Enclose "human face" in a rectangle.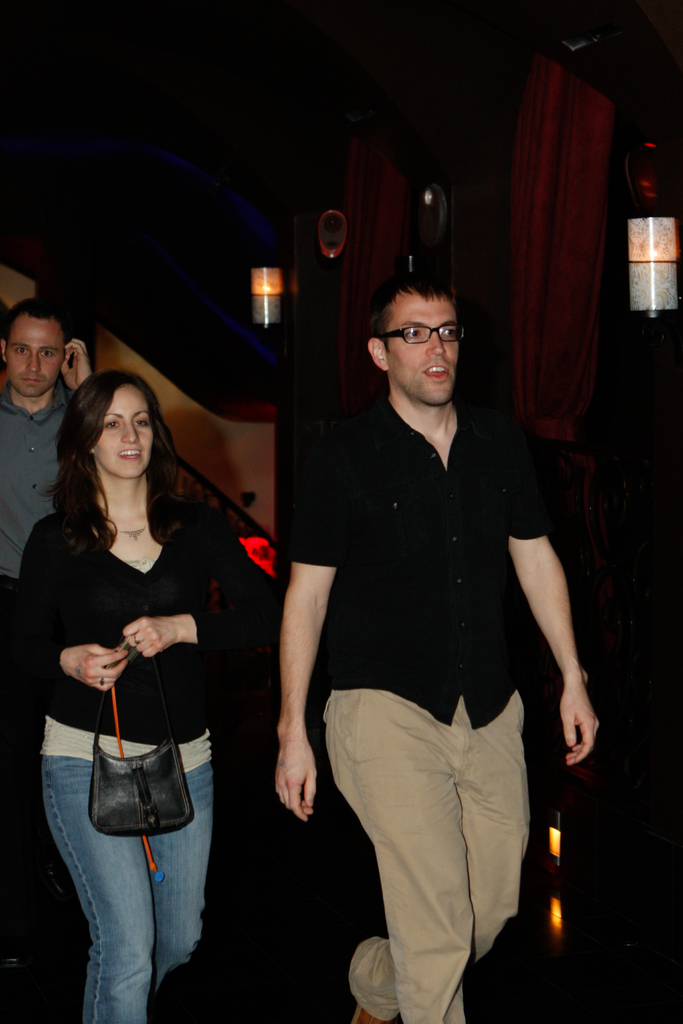
87, 383, 159, 479.
